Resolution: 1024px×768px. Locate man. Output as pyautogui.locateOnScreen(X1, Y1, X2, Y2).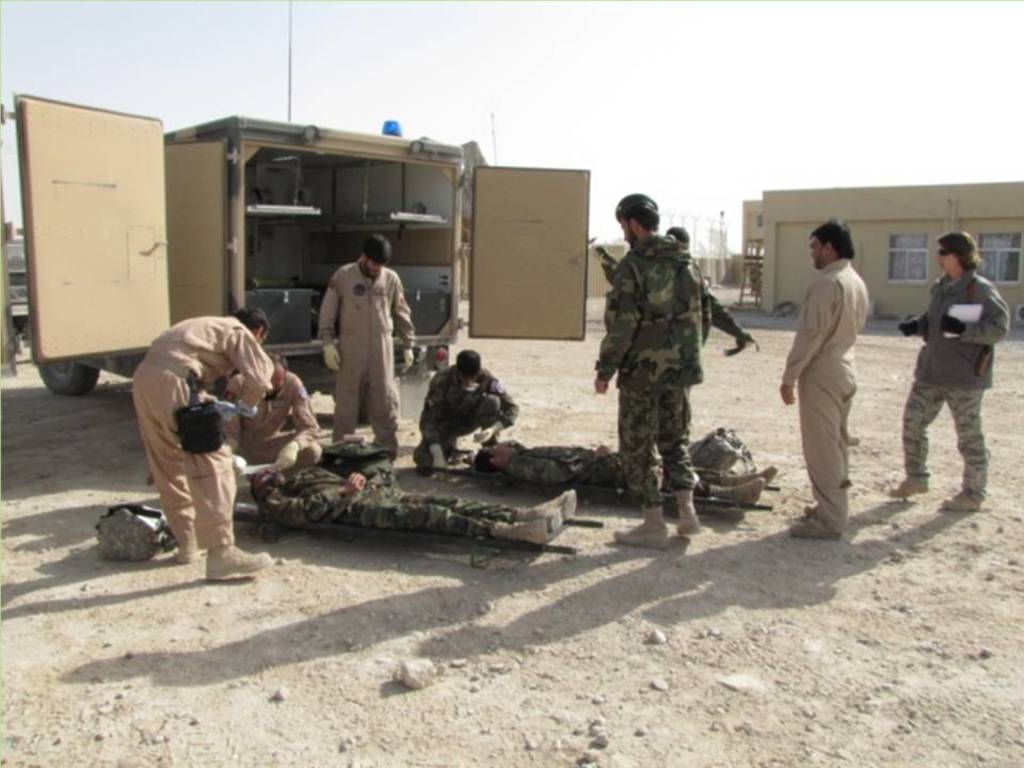
pyautogui.locateOnScreen(318, 234, 417, 465).
